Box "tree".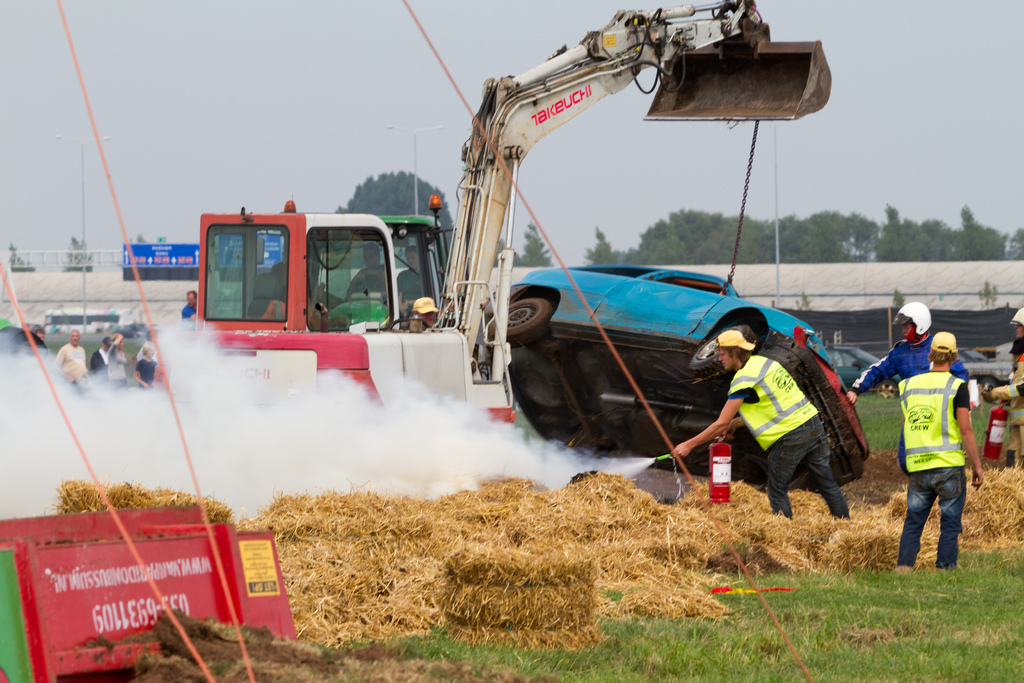
(x1=6, y1=238, x2=37, y2=272).
